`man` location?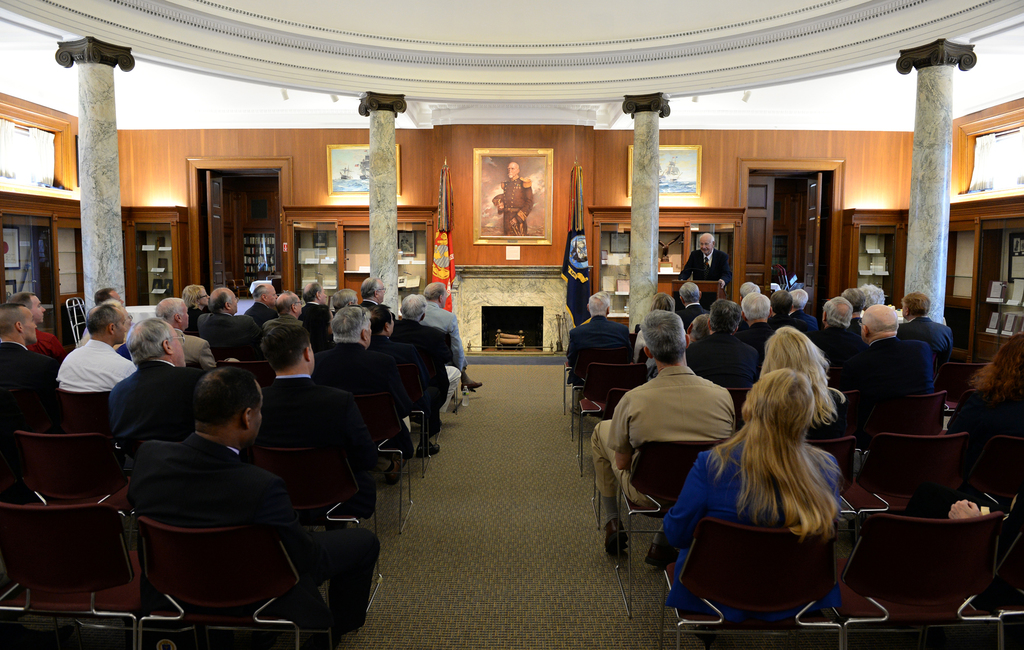
688/299/758/397
